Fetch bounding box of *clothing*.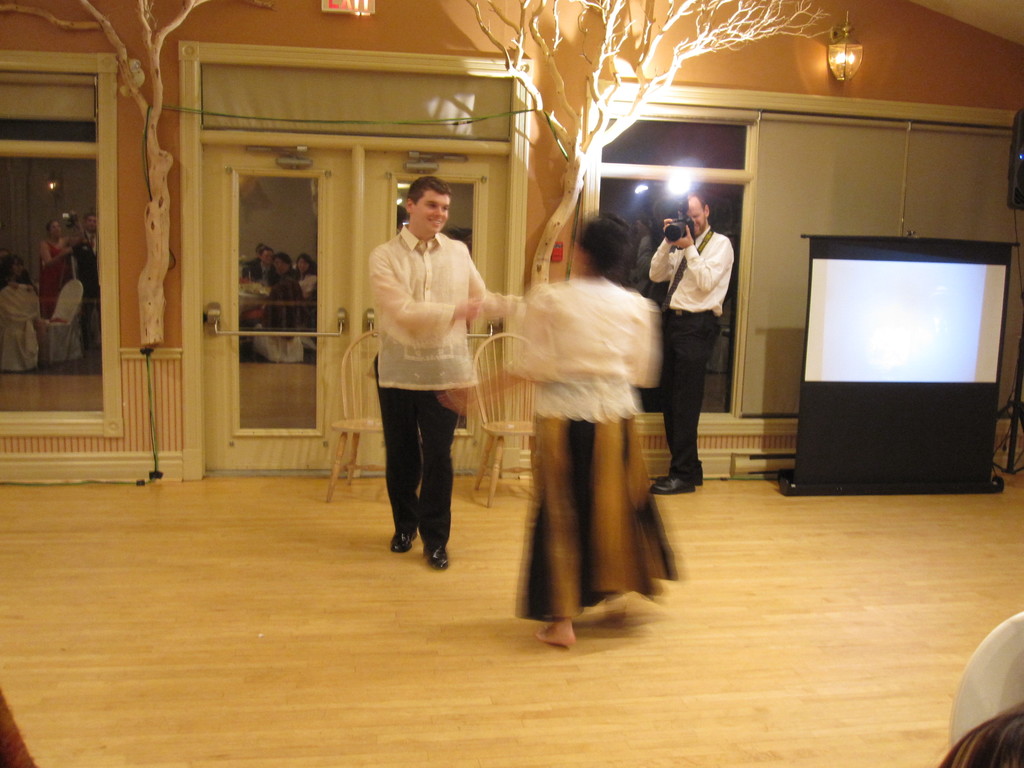
Bbox: {"left": 504, "top": 268, "right": 679, "bottom": 618}.
